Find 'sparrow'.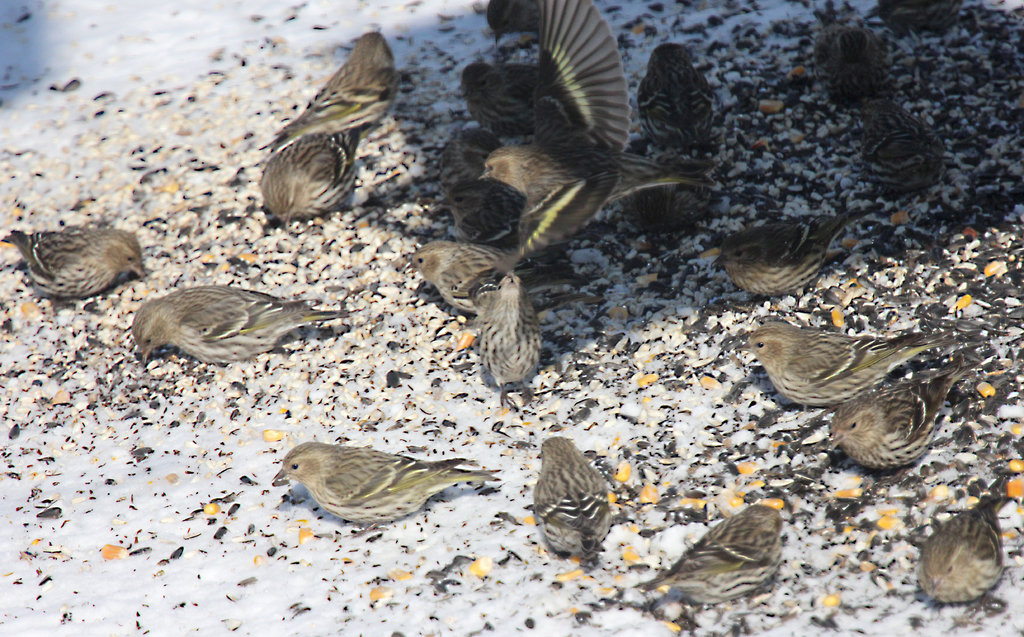
x1=269 y1=438 x2=496 y2=538.
